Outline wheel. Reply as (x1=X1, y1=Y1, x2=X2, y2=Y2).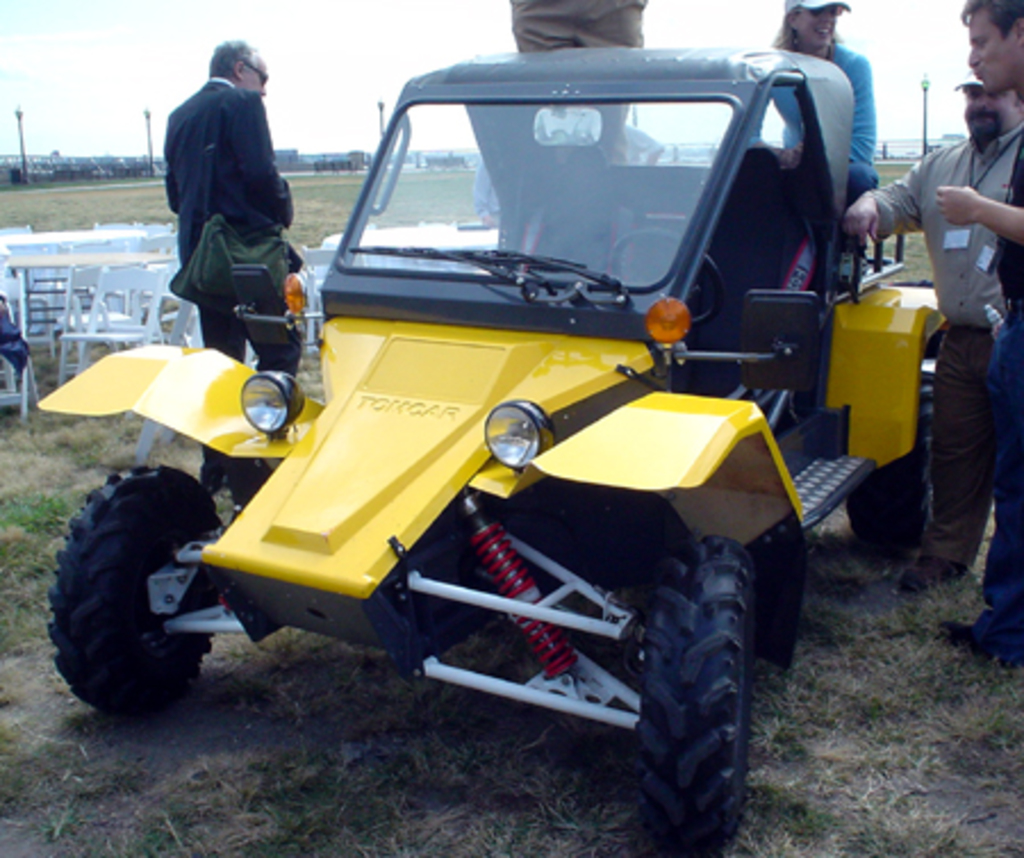
(x1=847, y1=332, x2=940, y2=548).
